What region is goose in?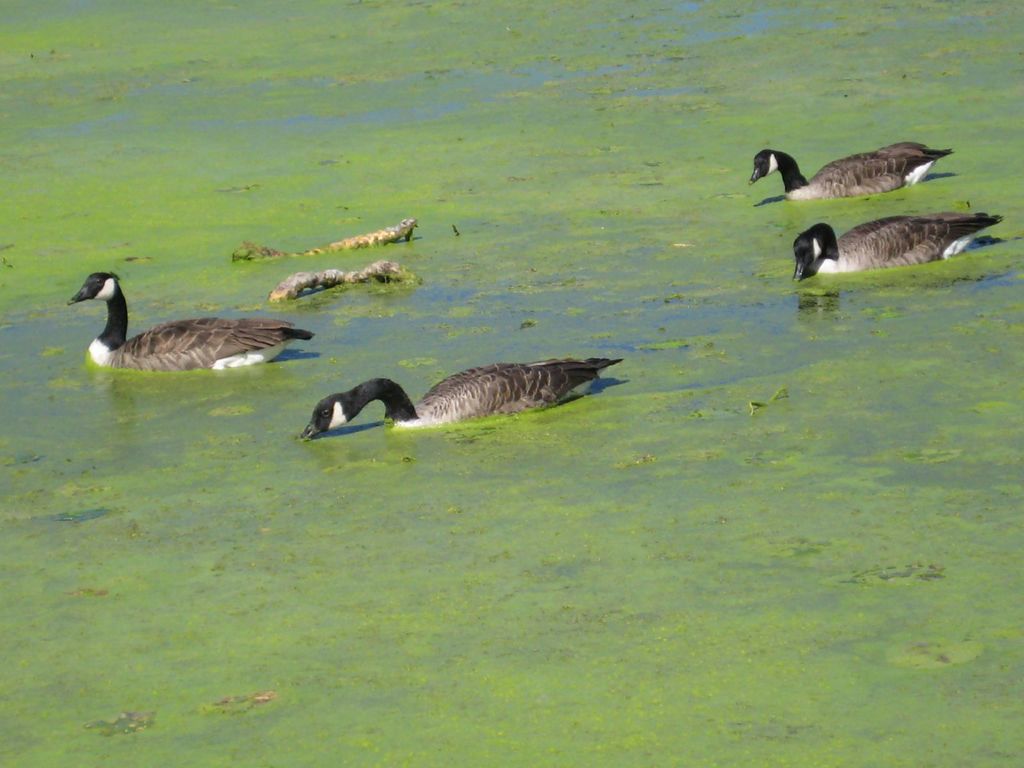
[794, 213, 1005, 275].
